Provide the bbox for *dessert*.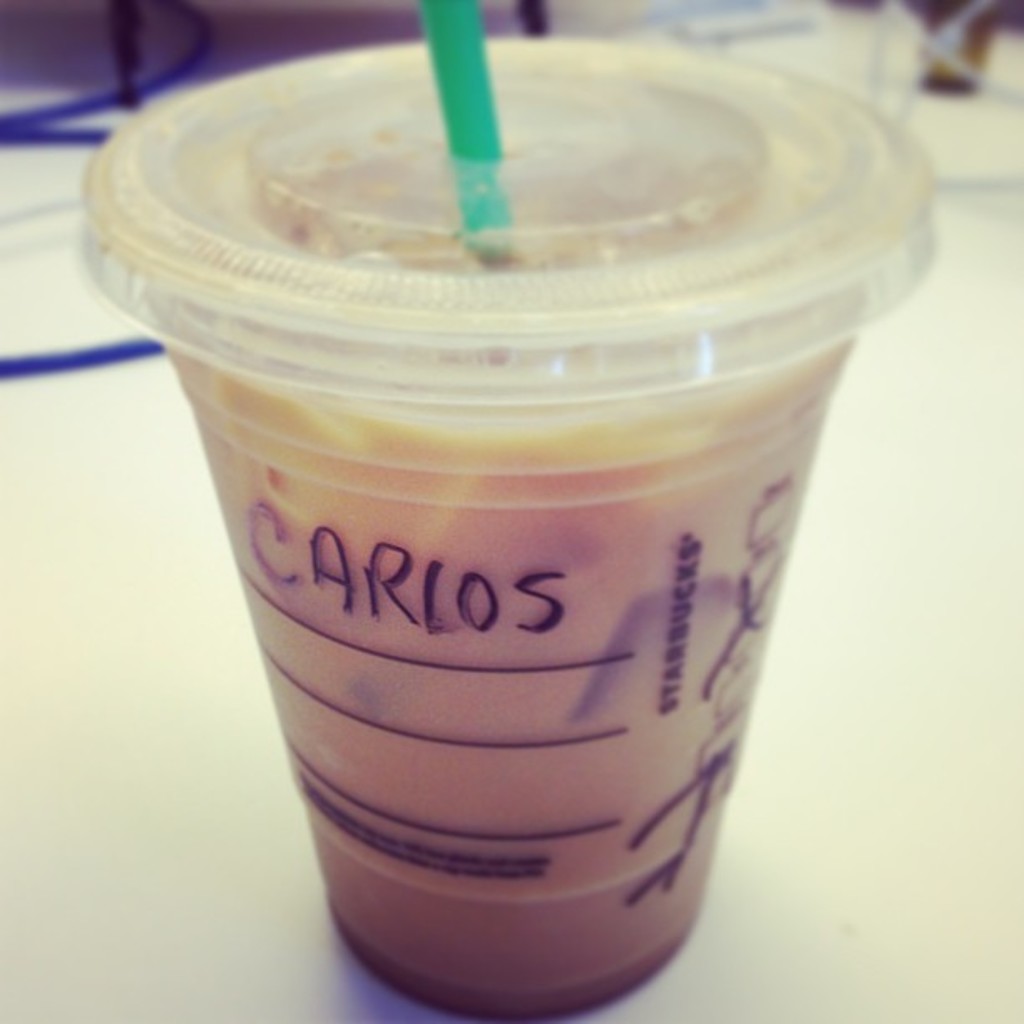
65, 37, 920, 1023.
